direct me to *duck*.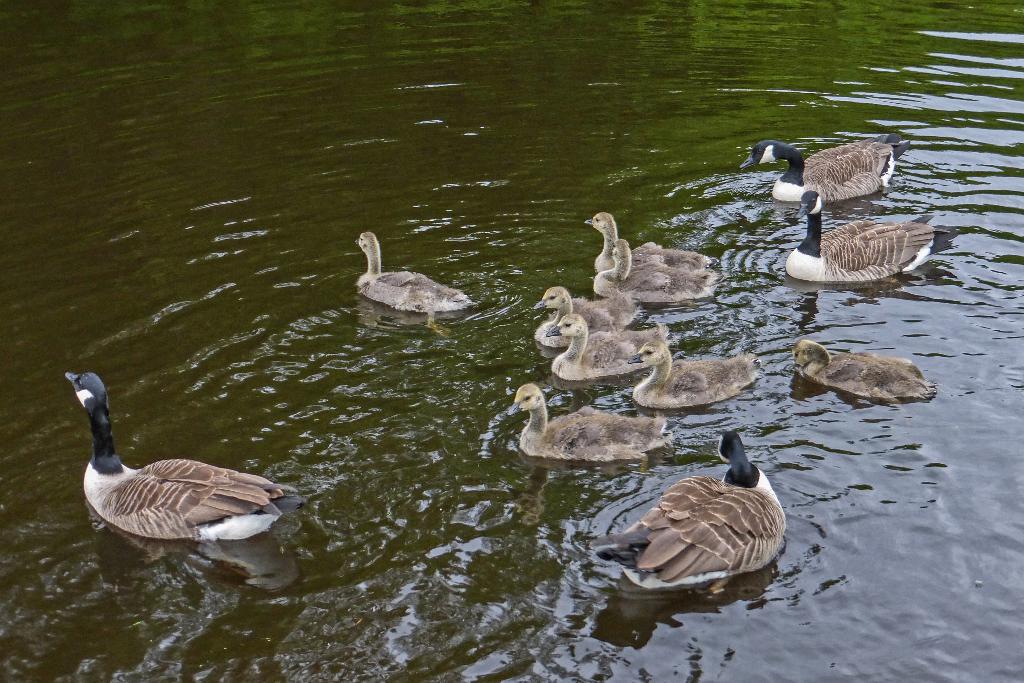
Direction: BBox(788, 334, 936, 389).
